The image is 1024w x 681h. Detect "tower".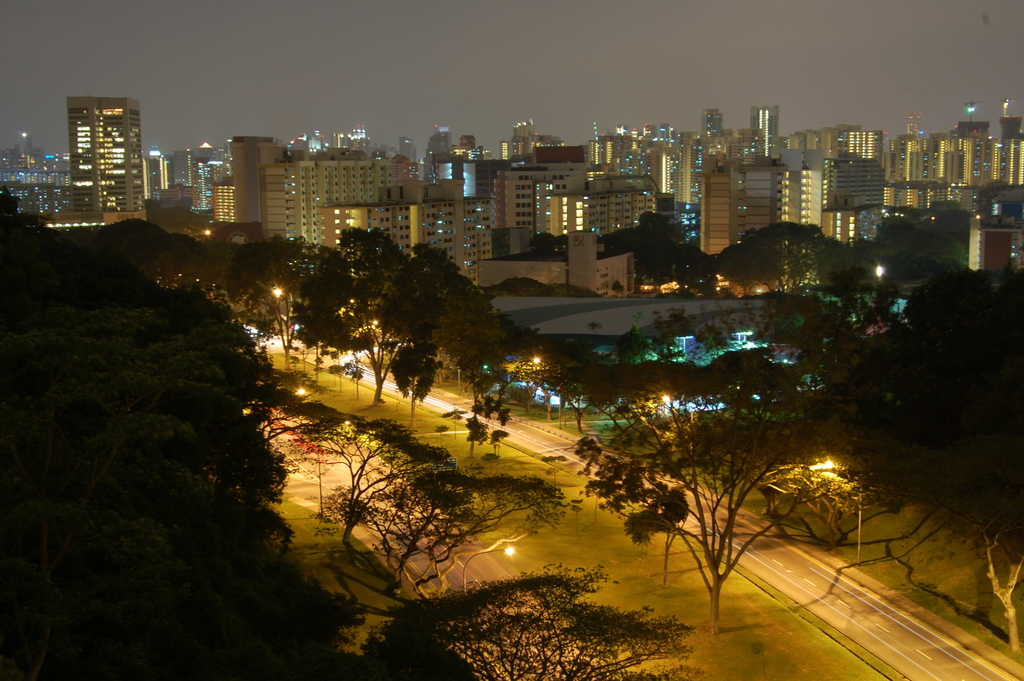
Detection: box=[45, 79, 163, 209].
